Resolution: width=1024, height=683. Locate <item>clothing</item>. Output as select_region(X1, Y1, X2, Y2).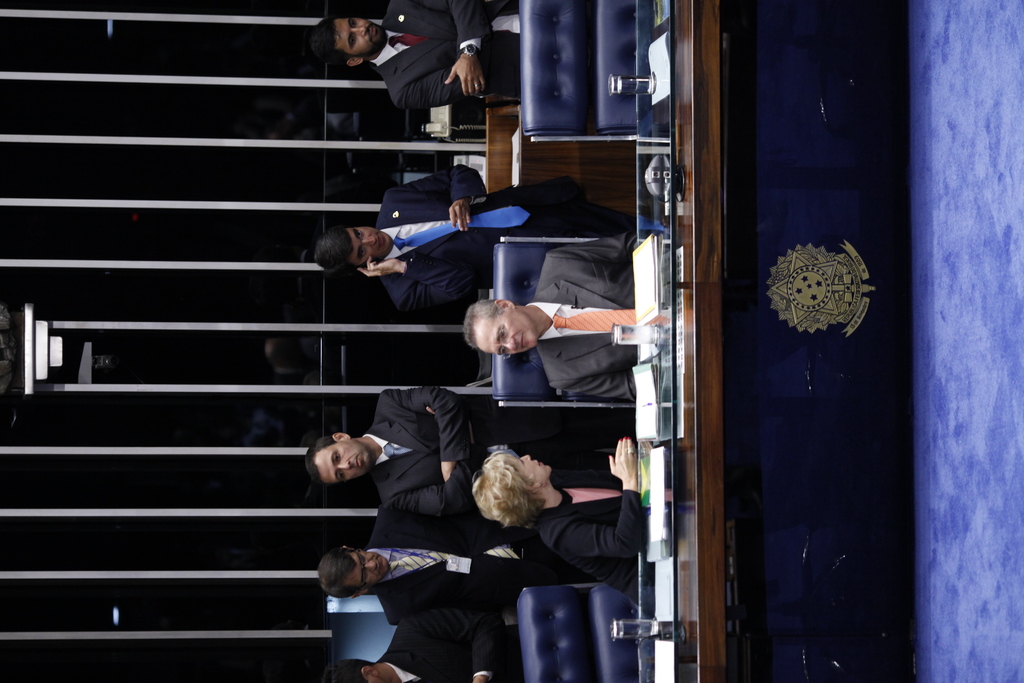
select_region(516, 183, 625, 233).
